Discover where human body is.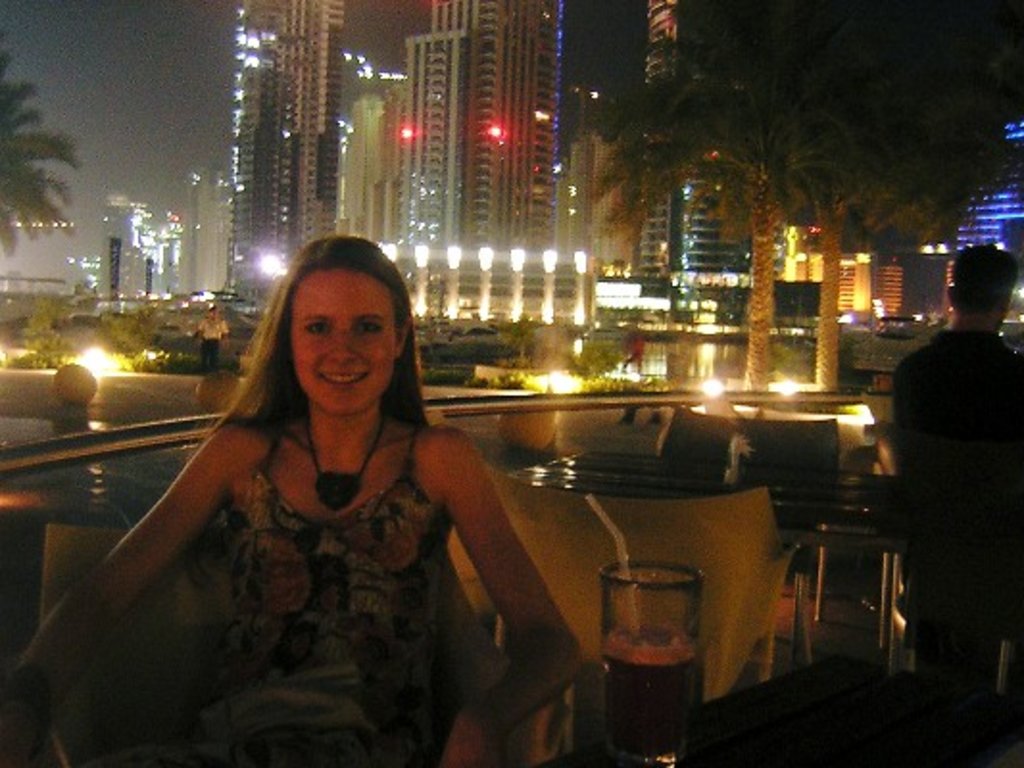
Discovered at (x1=4, y1=236, x2=580, y2=762).
